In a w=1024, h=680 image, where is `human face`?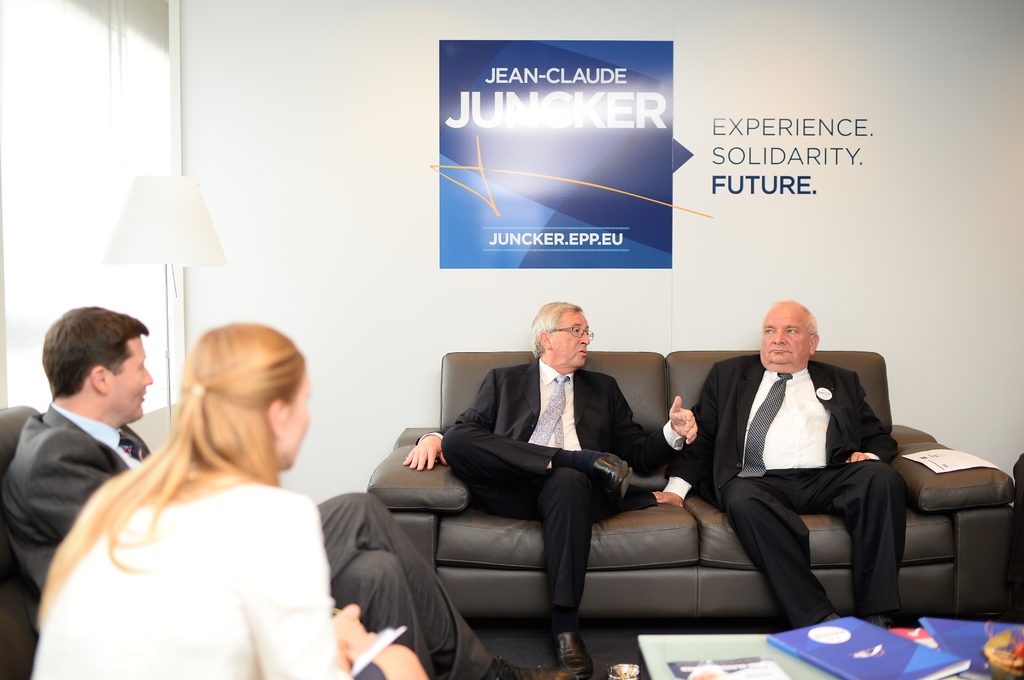
<bbox>550, 311, 590, 363</bbox>.
